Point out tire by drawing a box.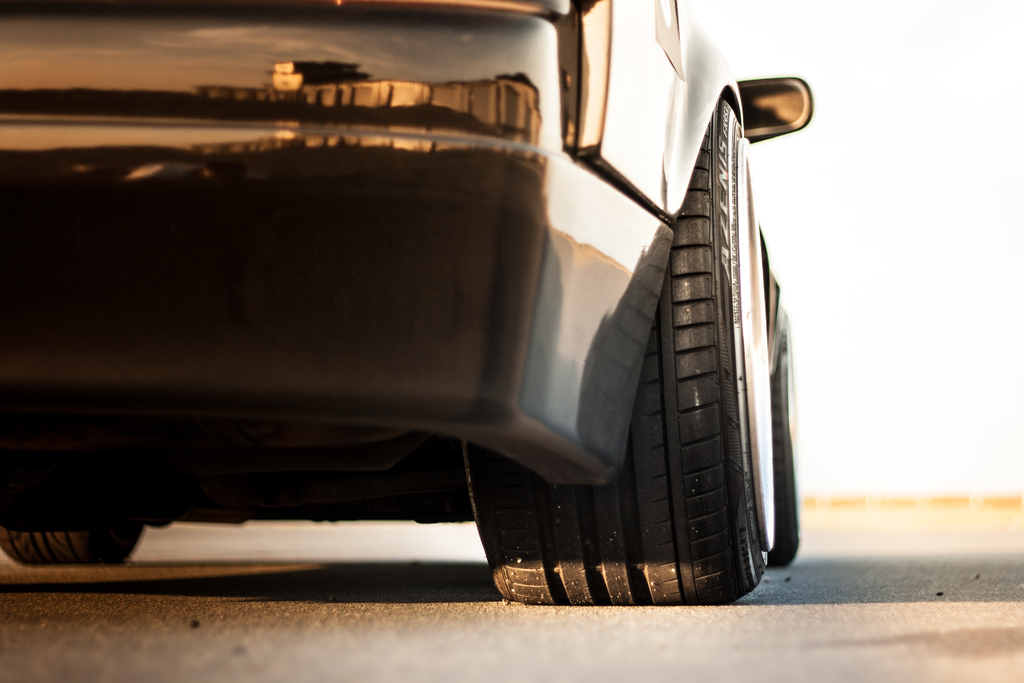
left=514, top=145, right=808, bottom=628.
